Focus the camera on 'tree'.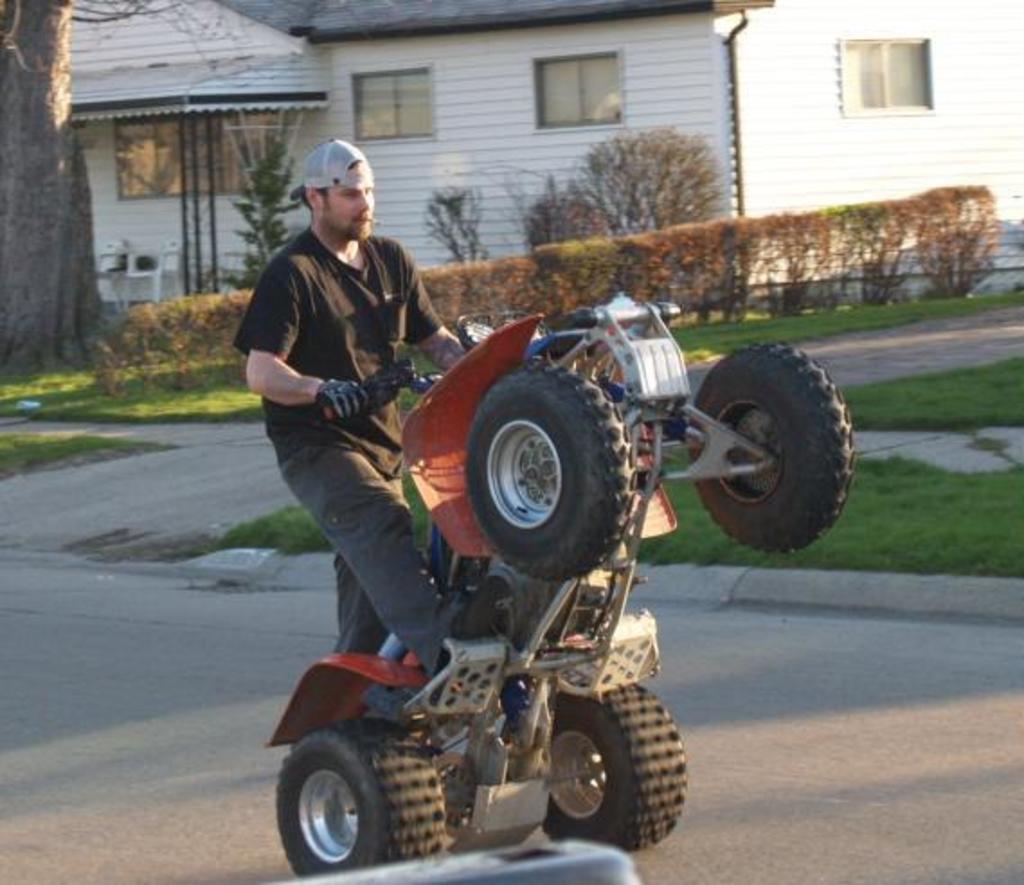
Focus region: bbox(0, 0, 234, 385).
